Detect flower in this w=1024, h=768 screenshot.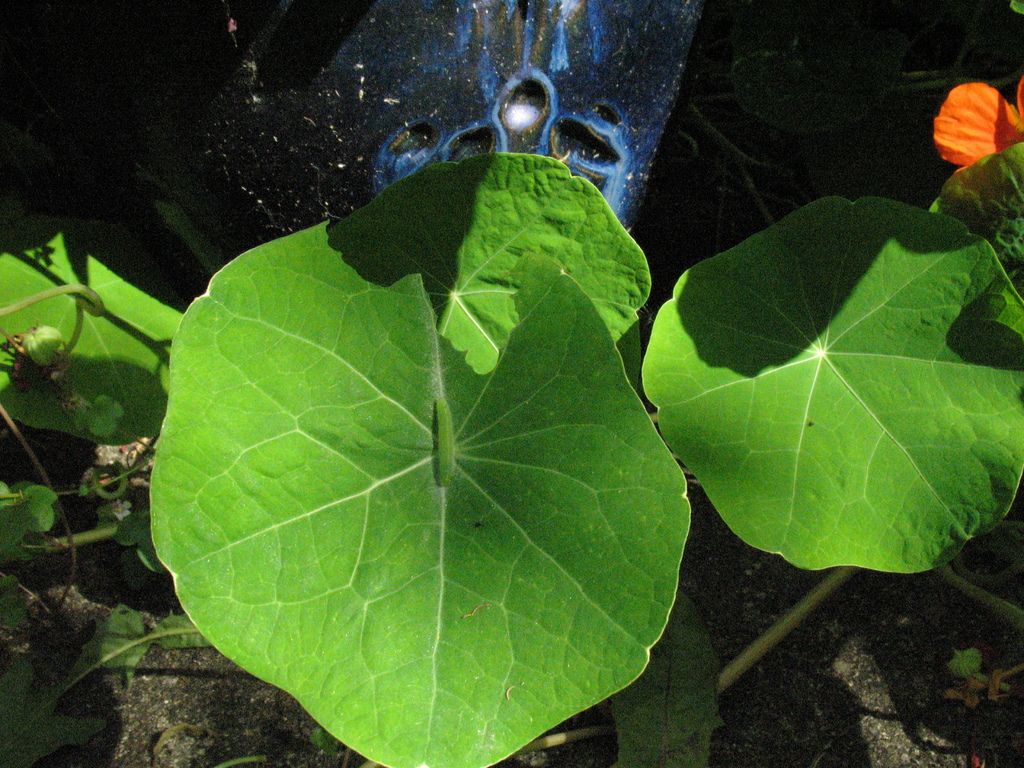
Detection: x1=936 y1=67 x2=1018 y2=157.
